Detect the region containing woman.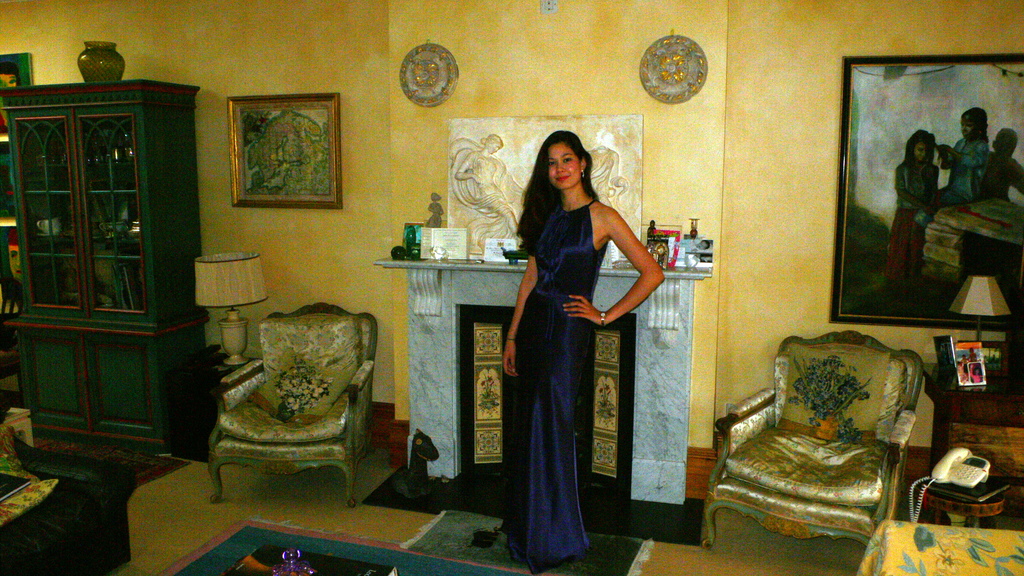
region(503, 131, 669, 575).
